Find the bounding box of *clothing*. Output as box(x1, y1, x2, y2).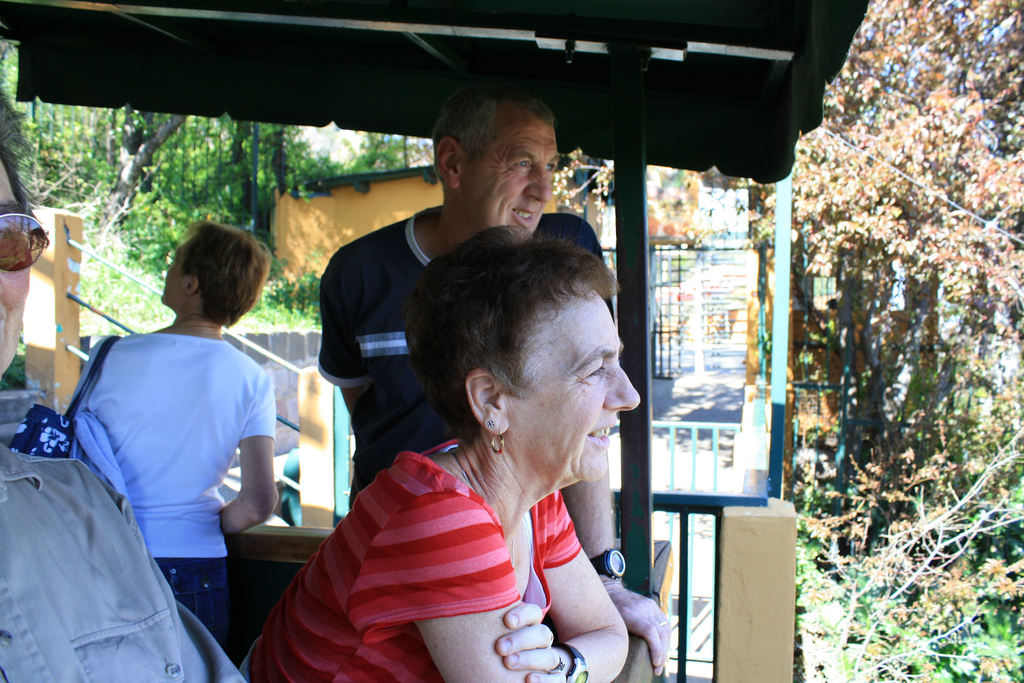
box(316, 210, 609, 509).
